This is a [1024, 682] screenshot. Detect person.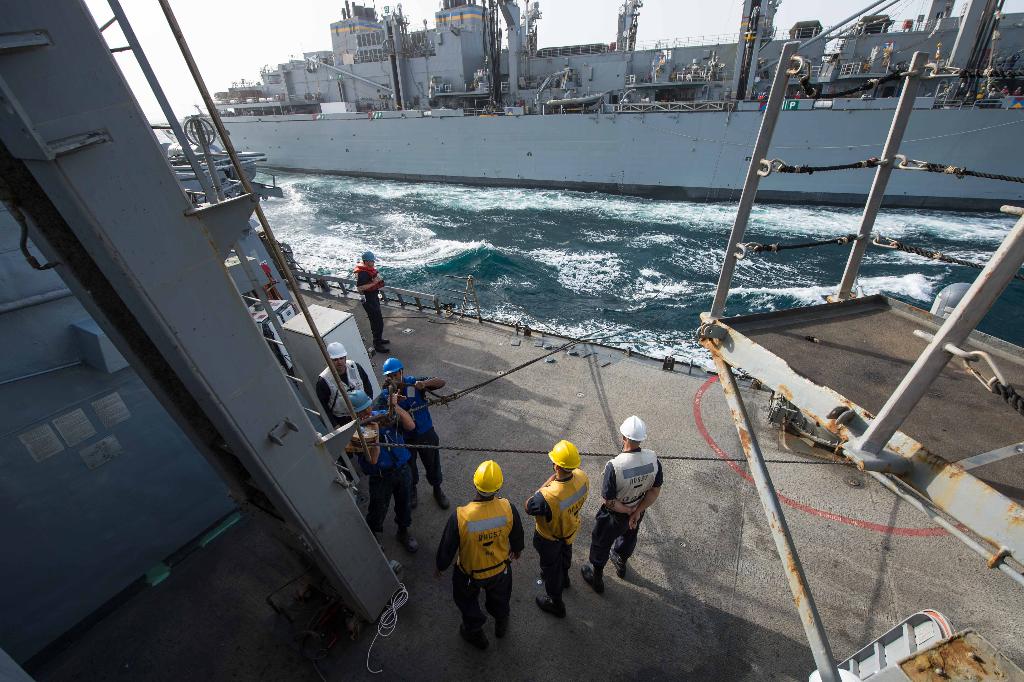
box=[318, 340, 366, 421].
